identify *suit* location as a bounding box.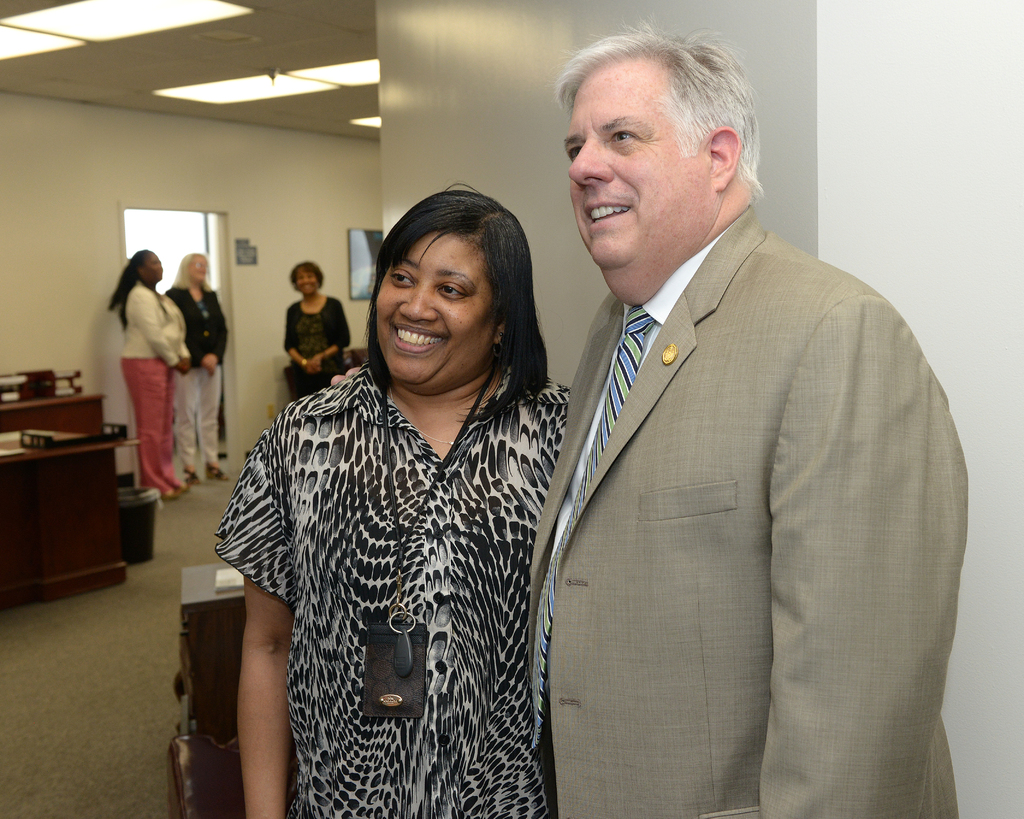
x1=164, y1=284, x2=227, y2=371.
